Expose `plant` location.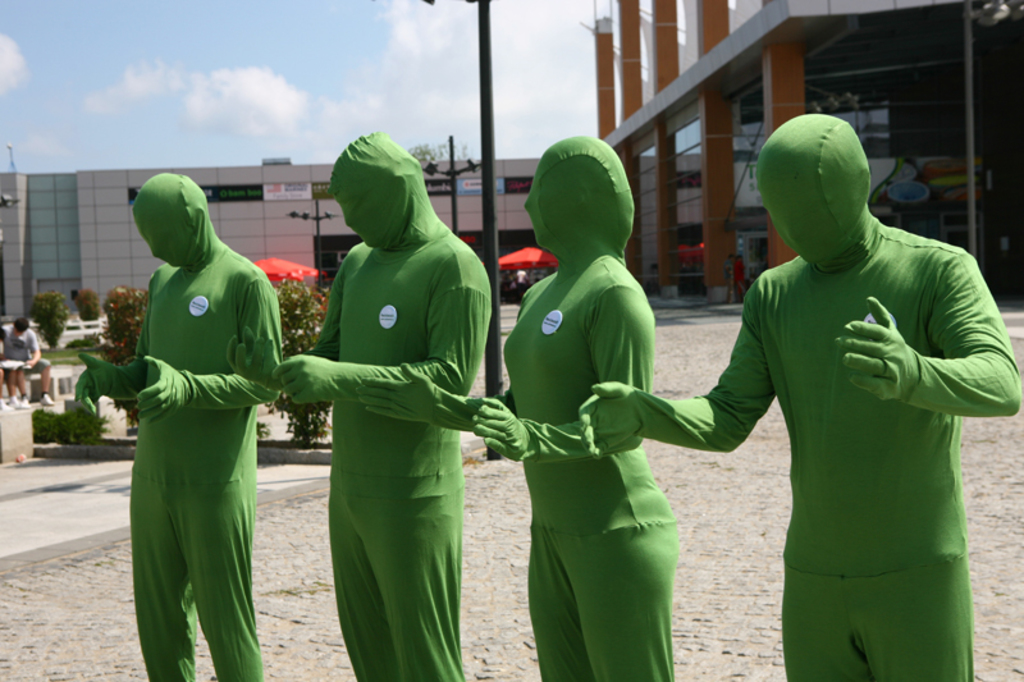
Exposed at (x1=261, y1=279, x2=337, y2=439).
